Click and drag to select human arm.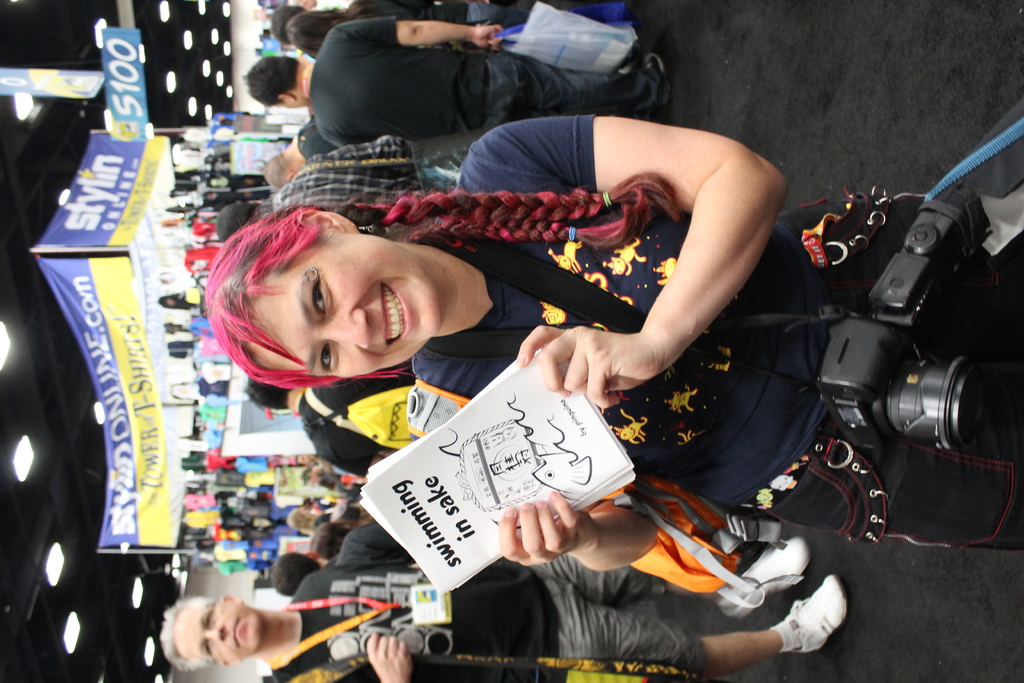
Selection: box(498, 485, 660, 575).
